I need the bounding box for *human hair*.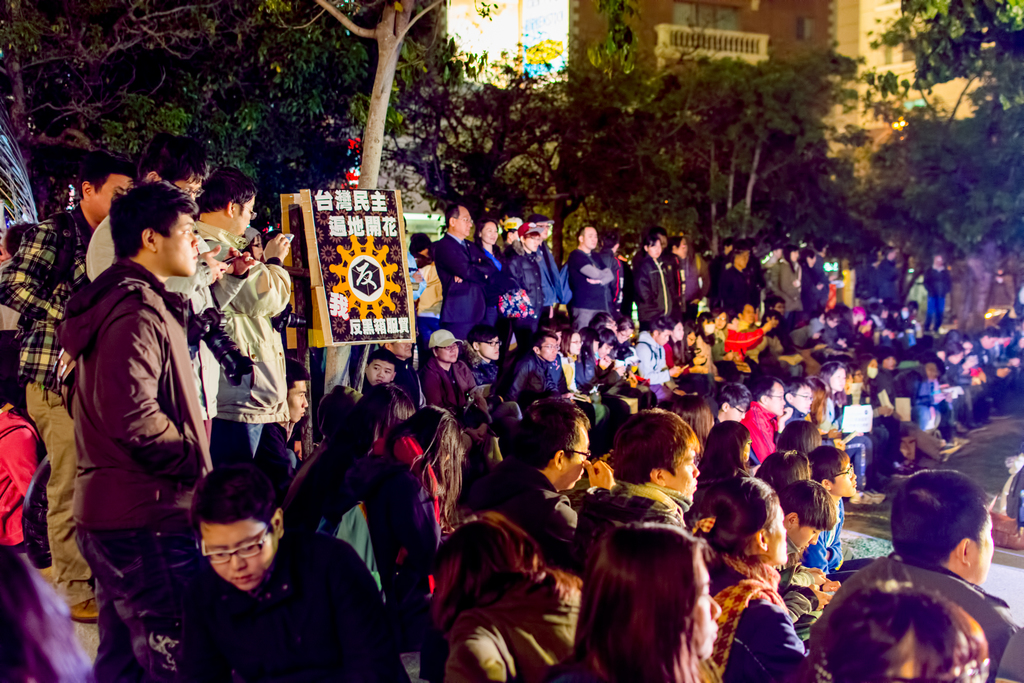
Here it is: (x1=762, y1=295, x2=787, y2=311).
